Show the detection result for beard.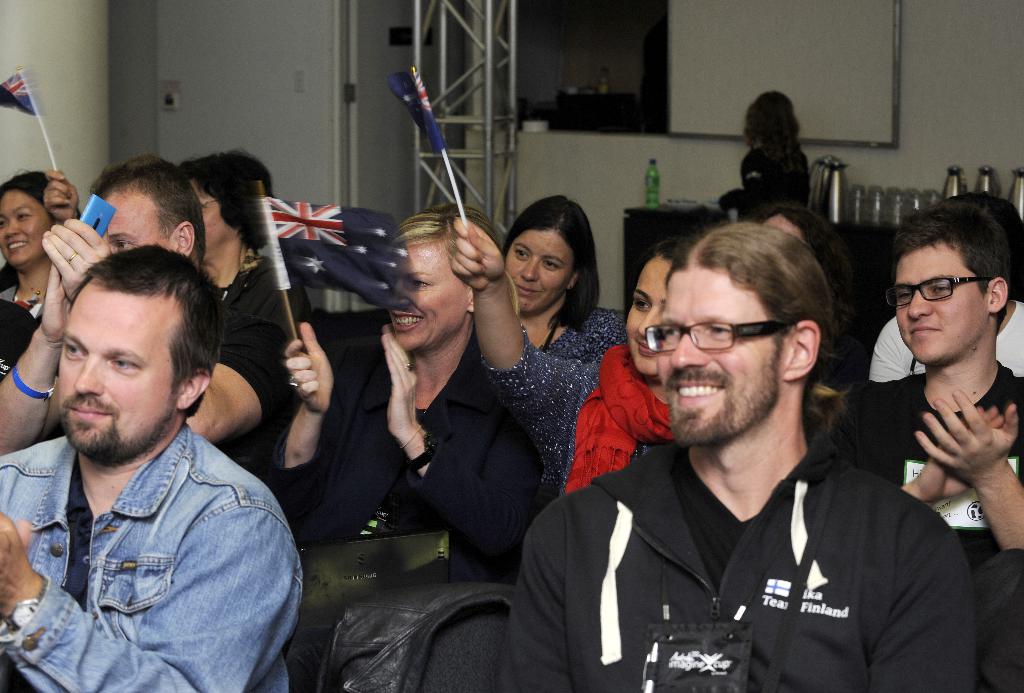
[x1=663, y1=341, x2=785, y2=452].
